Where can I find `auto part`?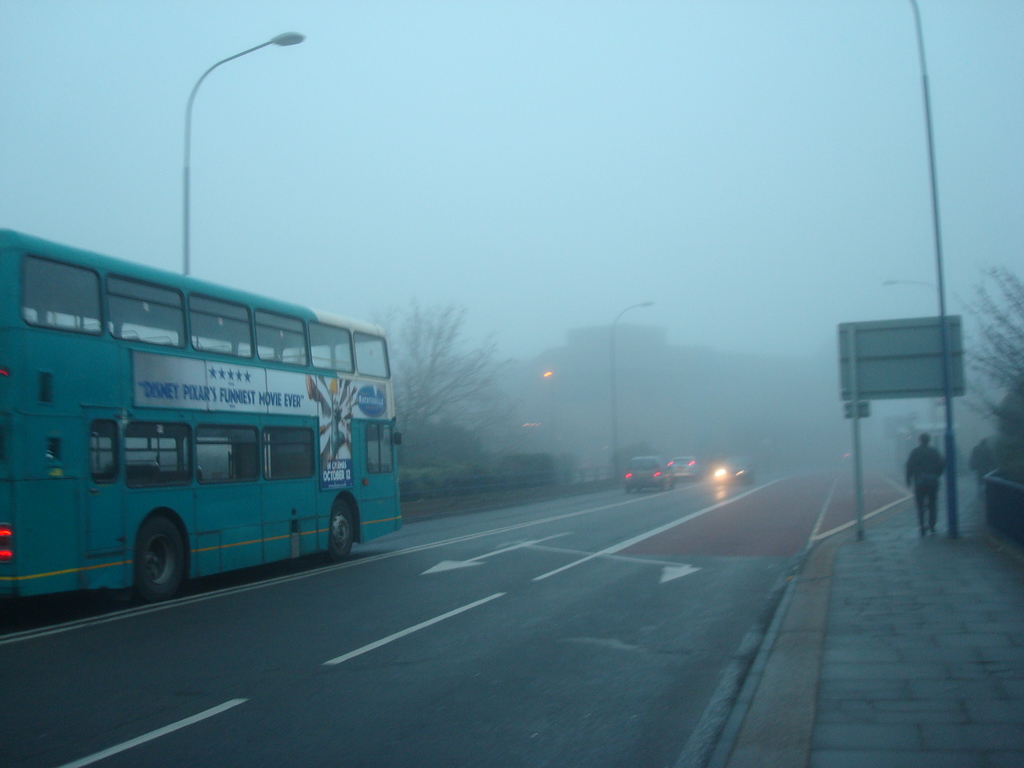
You can find it at (left=134, top=510, right=187, bottom=605).
